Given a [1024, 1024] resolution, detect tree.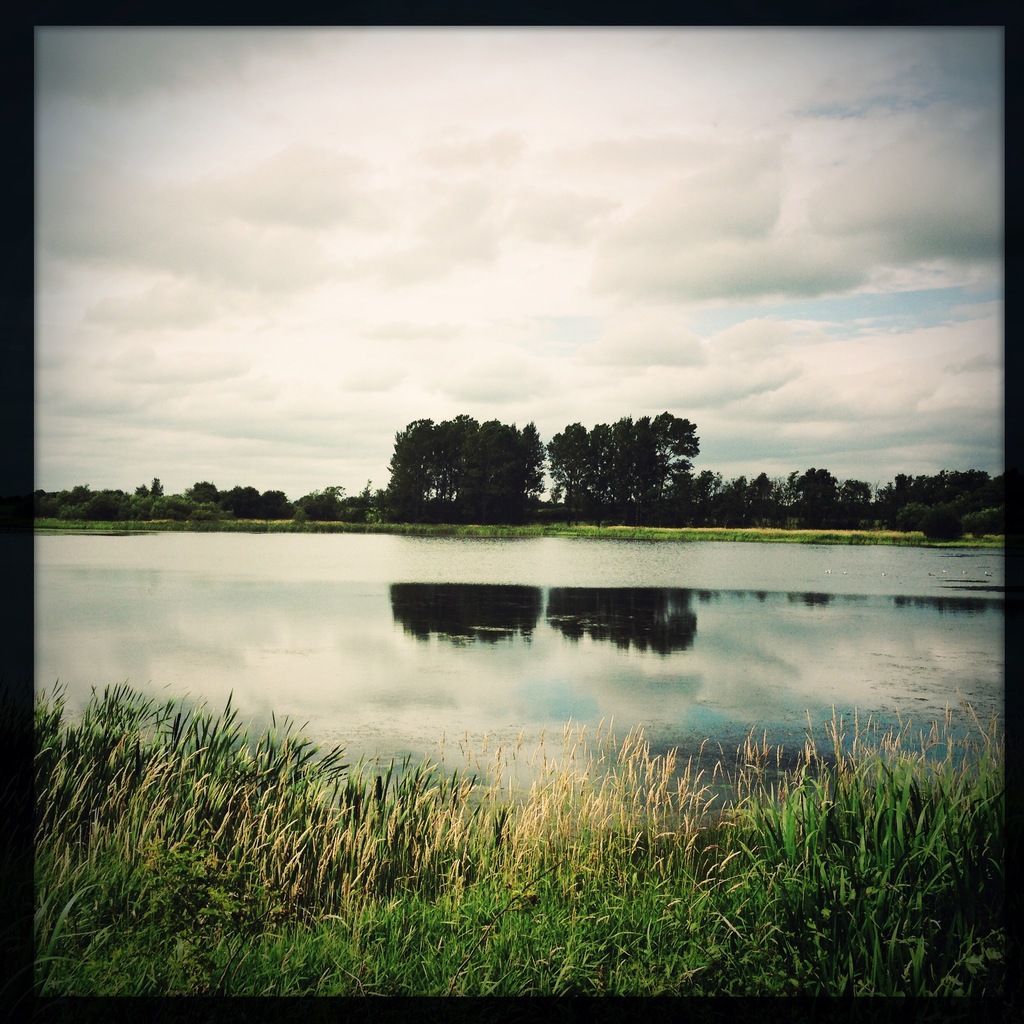
x1=134, y1=479, x2=147, y2=497.
